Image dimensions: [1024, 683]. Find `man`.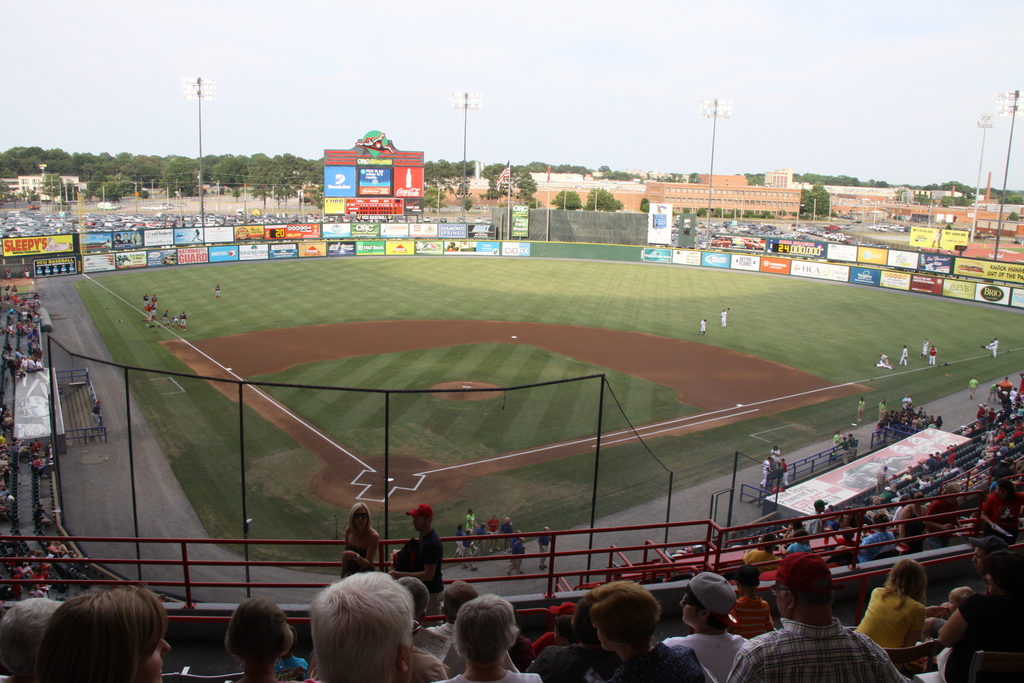
detection(24, 270, 29, 277).
